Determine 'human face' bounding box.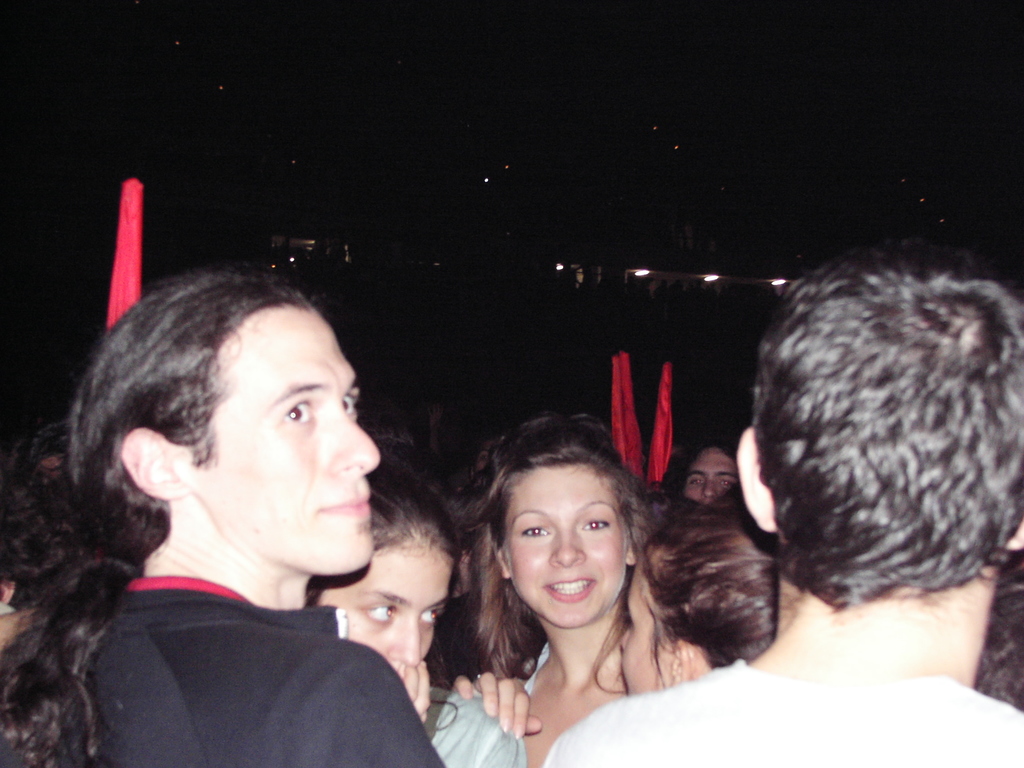
Determined: 495 461 634 638.
